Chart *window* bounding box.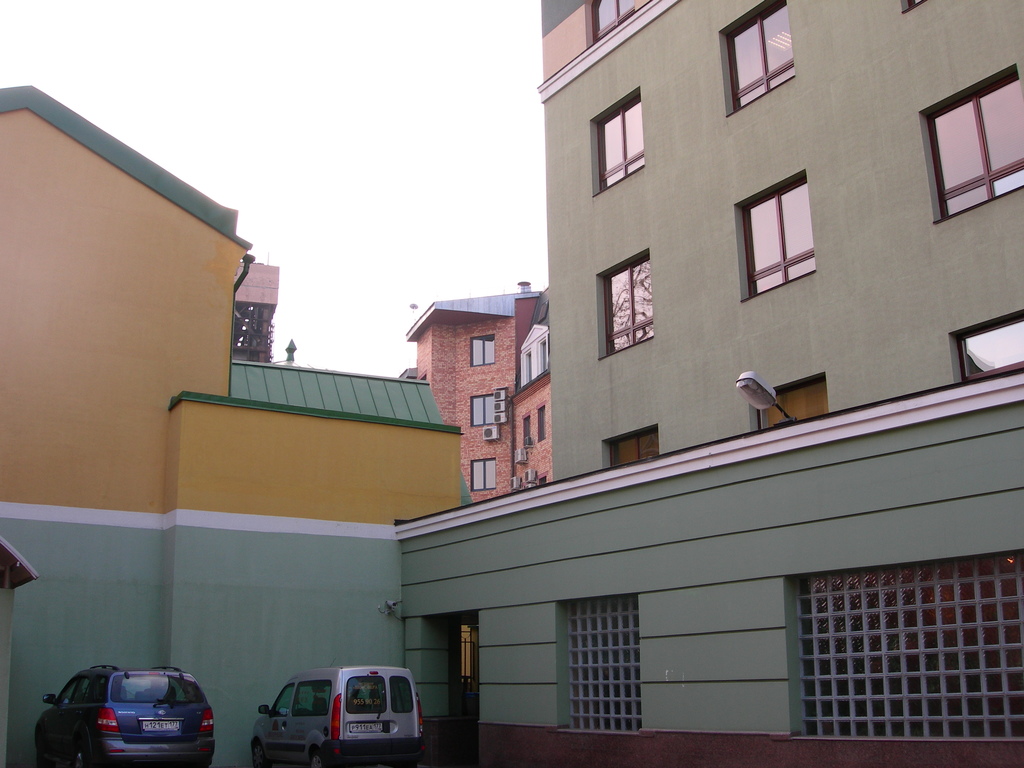
Charted: 81,673,111,707.
